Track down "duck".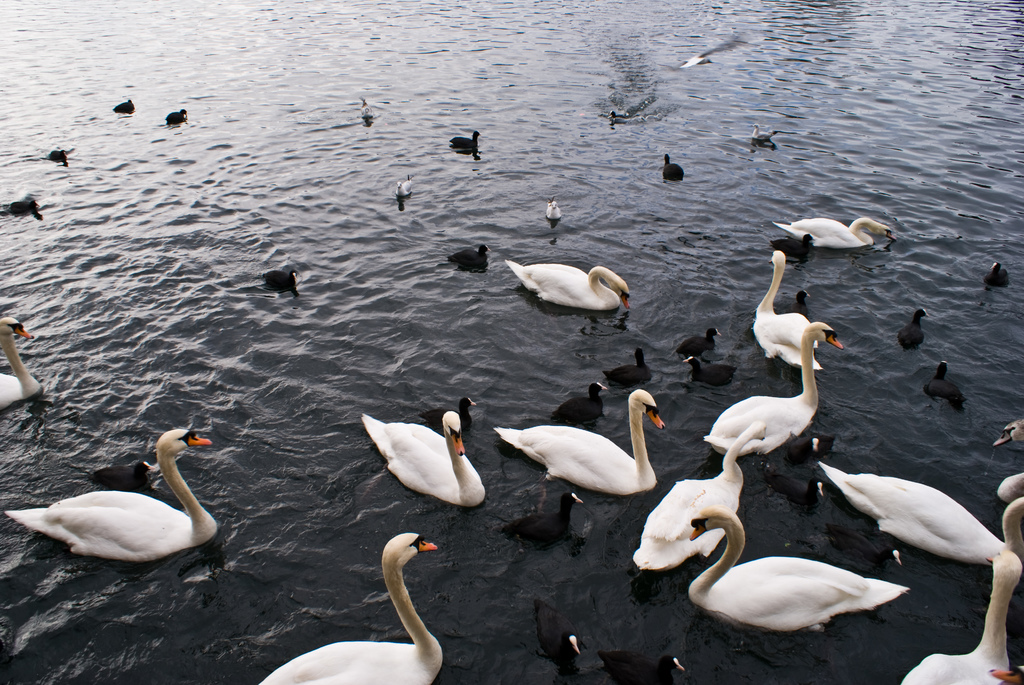
Tracked to left=252, top=533, right=462, bottom=684.
